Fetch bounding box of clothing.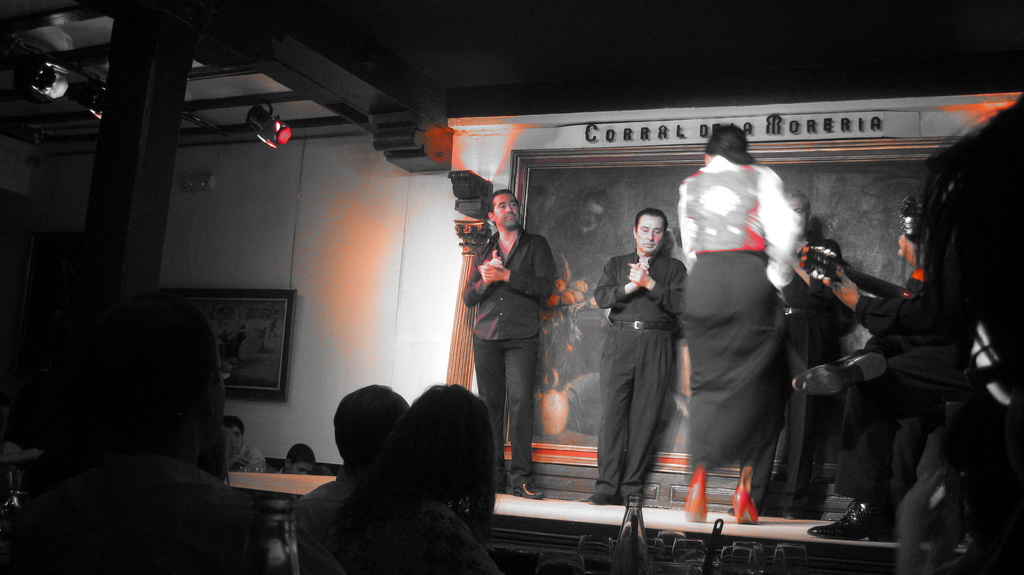
Bbox: detection(833, 270, 954, 502).
